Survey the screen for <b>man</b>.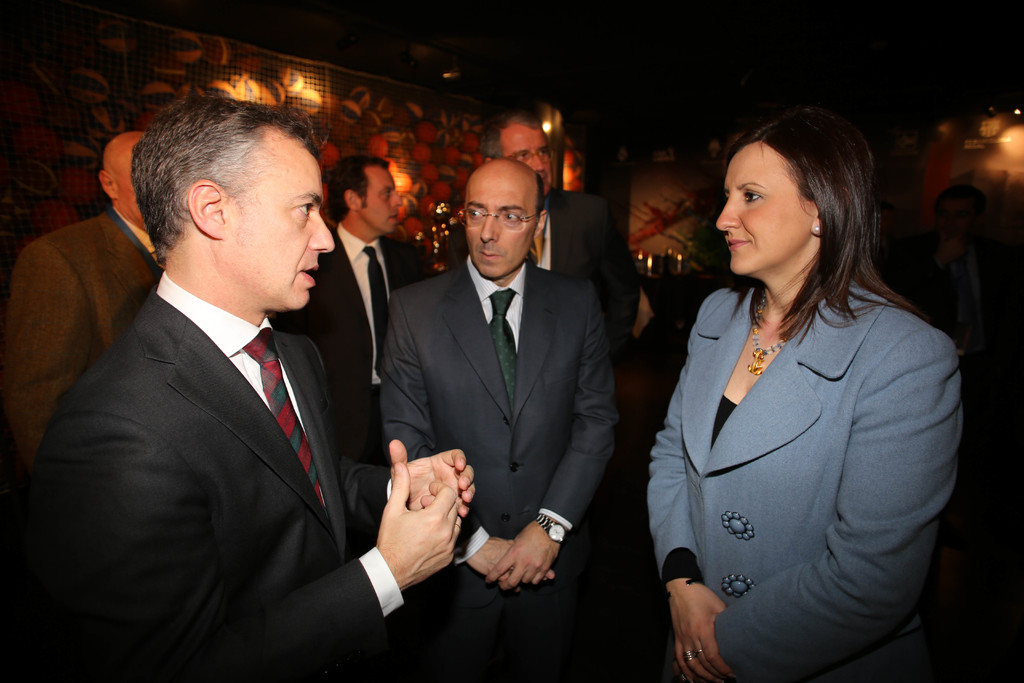
Survey found: pyautogui.locateOnScreen(12, 87, 408, 682).
